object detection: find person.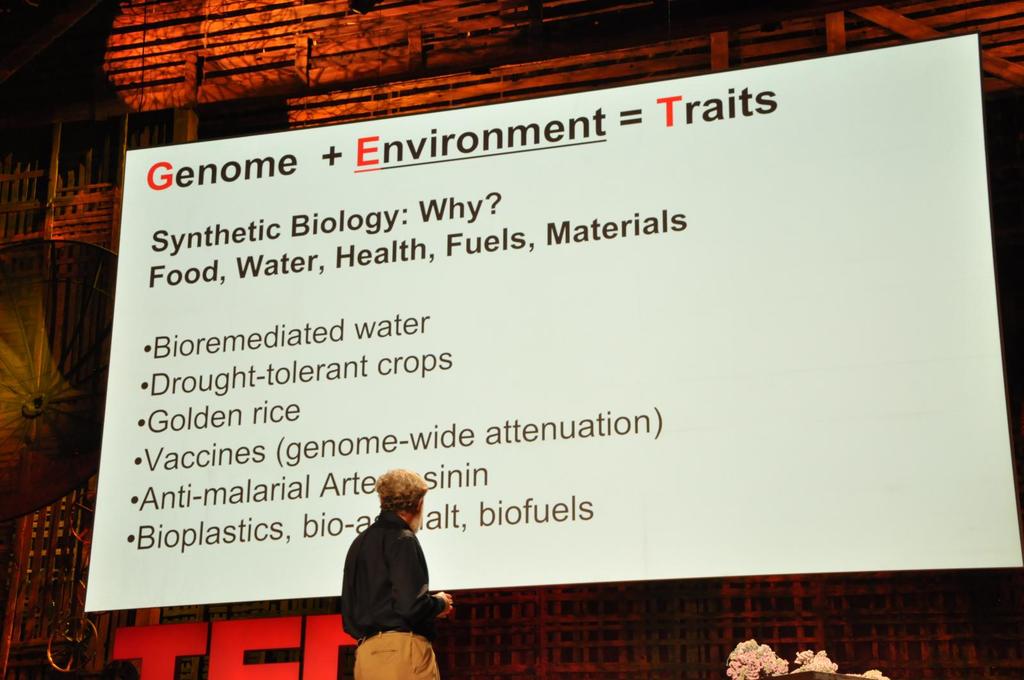
bbox=[342, 468, 452, 679].
